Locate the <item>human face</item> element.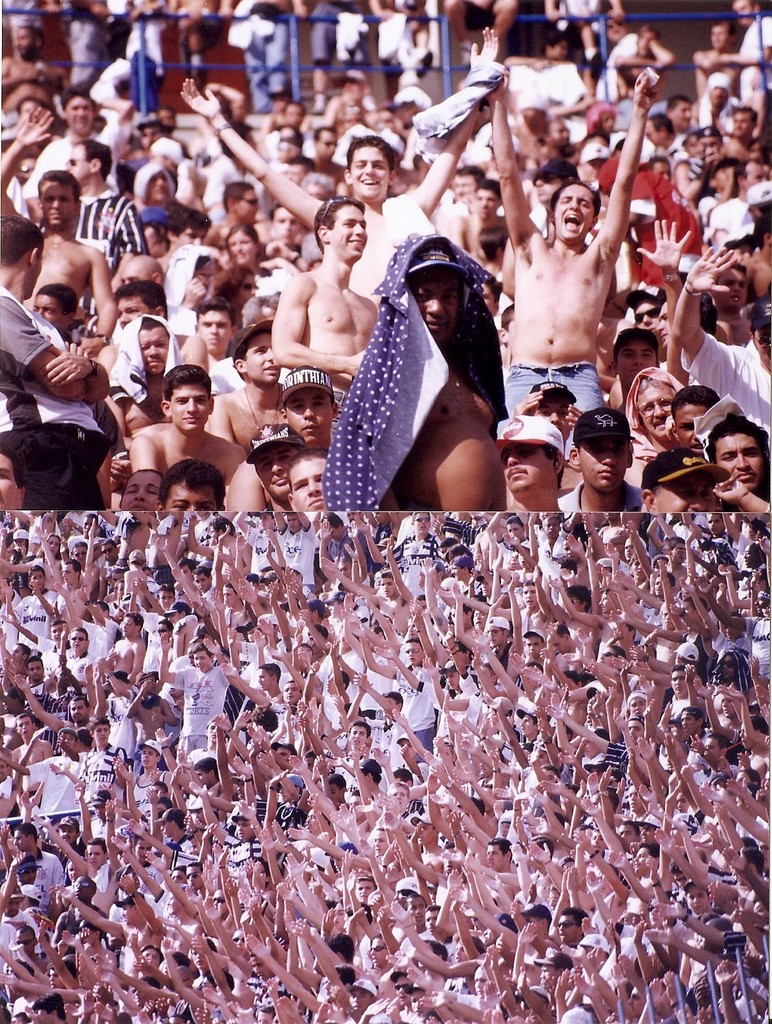
Element bbox: {"x1": 25, "y1": 253, "x2": 39, "y2": 298}.
